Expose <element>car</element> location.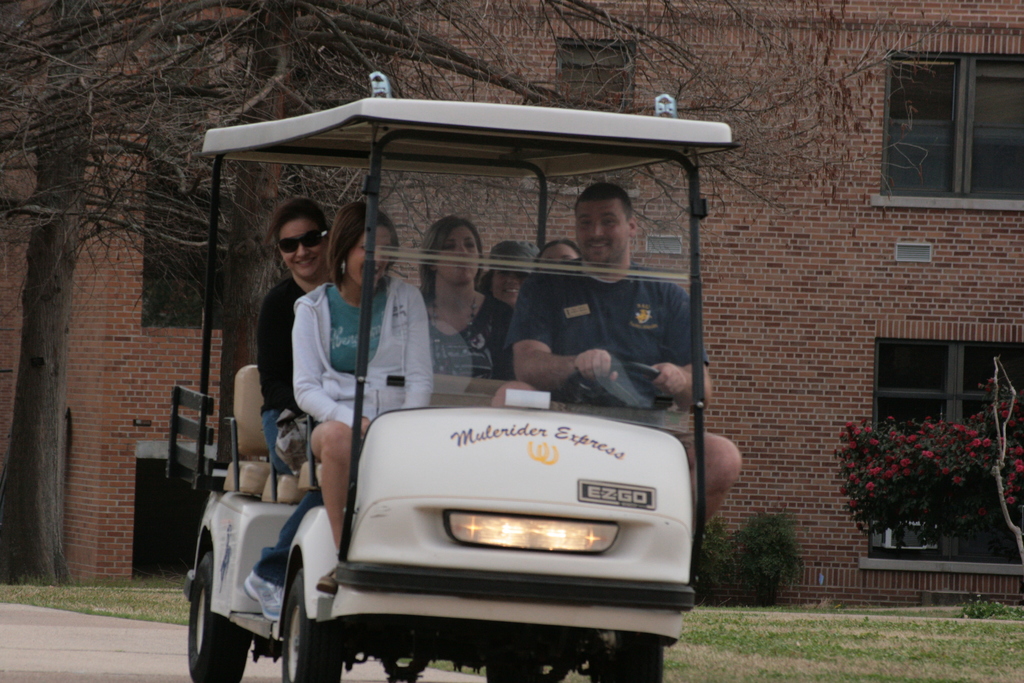
Exposed at Rect(196, 138, 737, 682).
